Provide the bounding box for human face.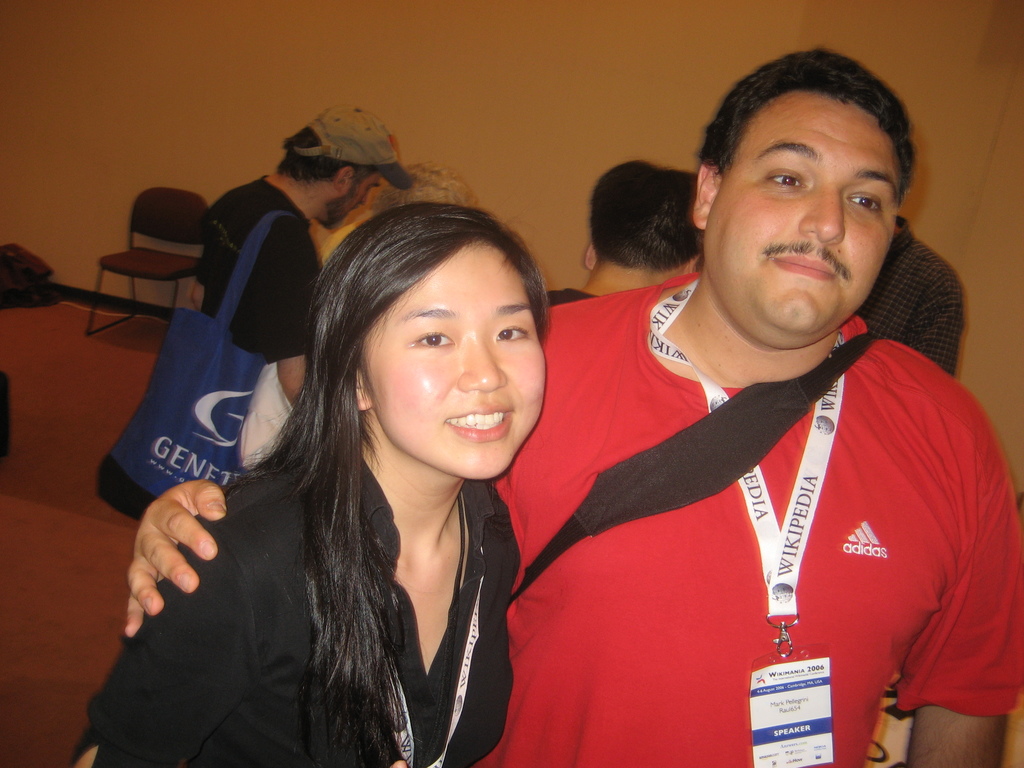
[left=706, top=100, right=897, bottom=351].
